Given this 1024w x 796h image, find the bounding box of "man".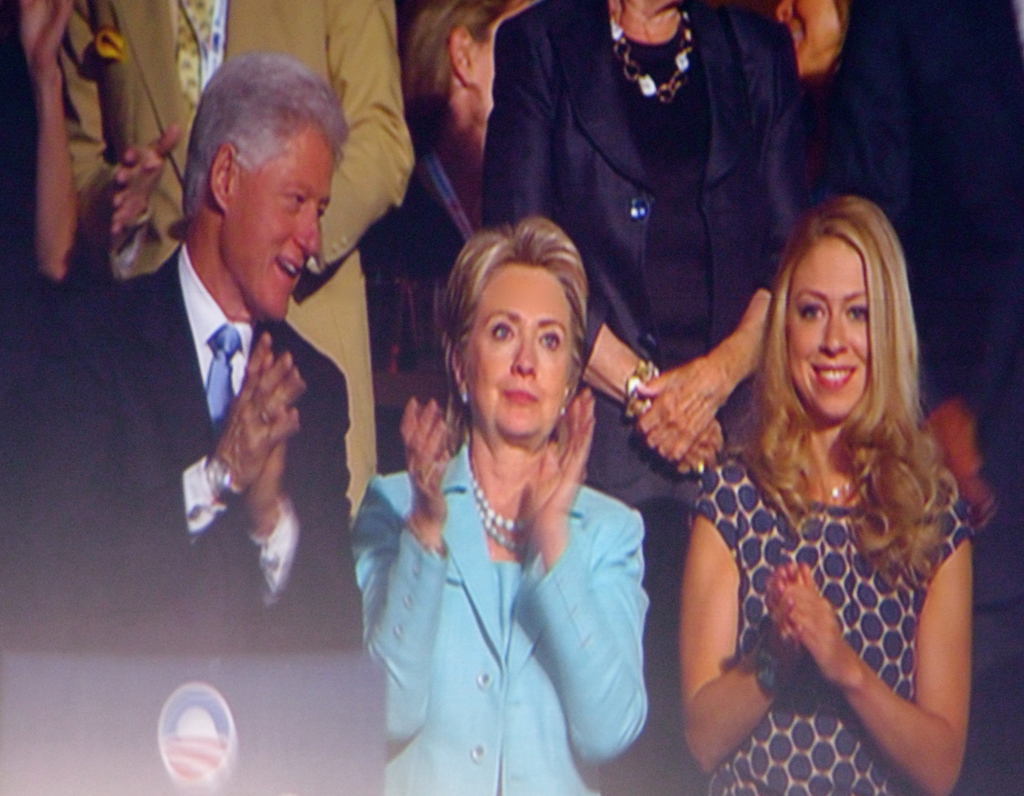
[87,70,404,650].
